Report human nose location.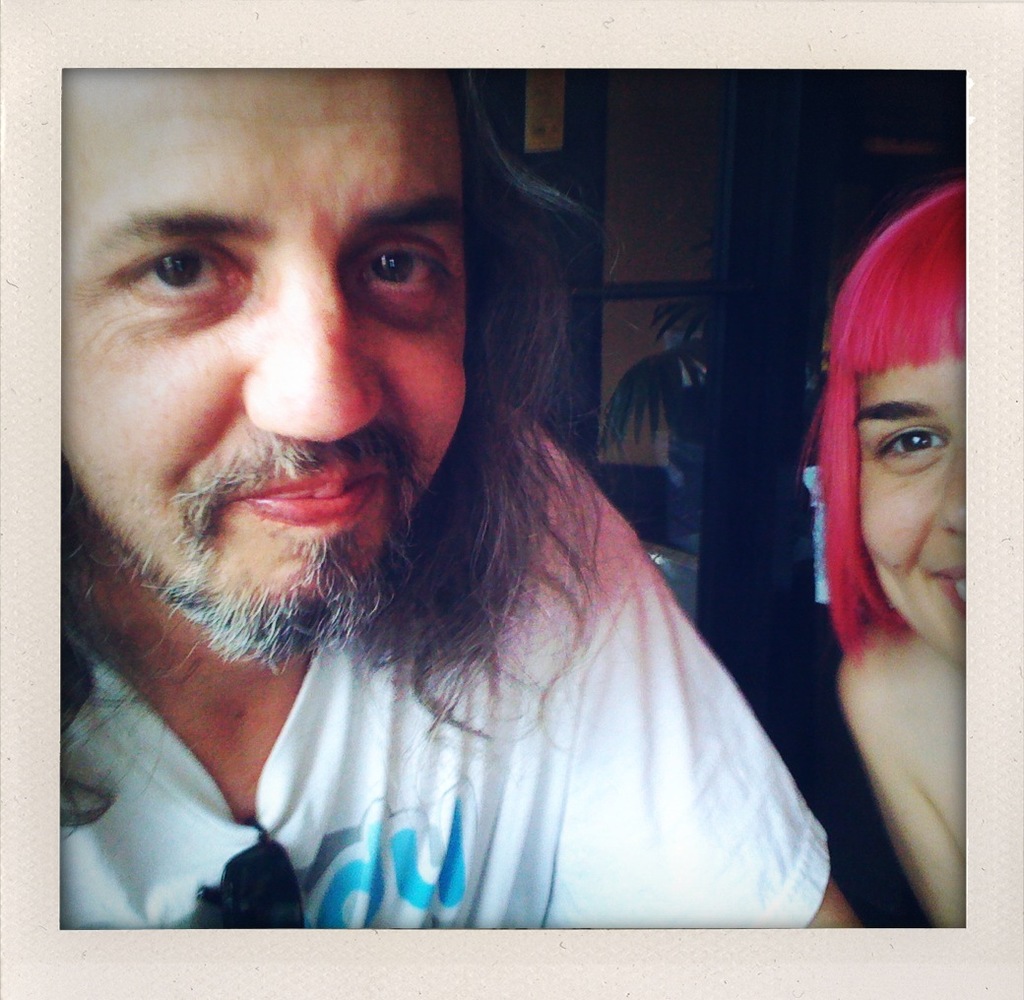
Report: box(943, 429, 966, 533).
